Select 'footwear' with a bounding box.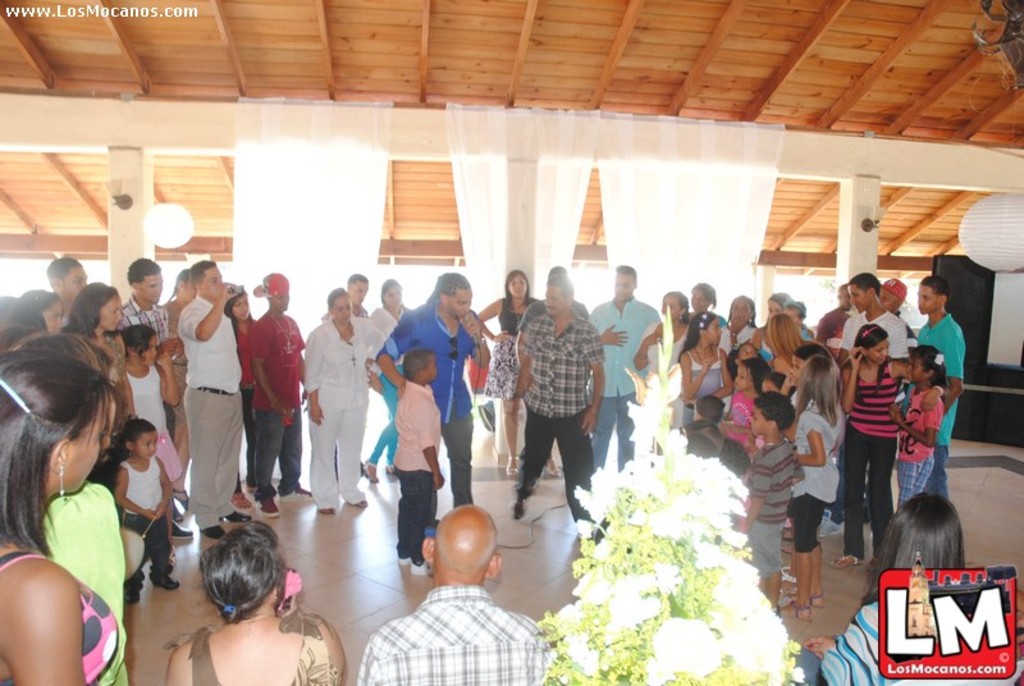
bbox=(127, 584, 138, 604).
